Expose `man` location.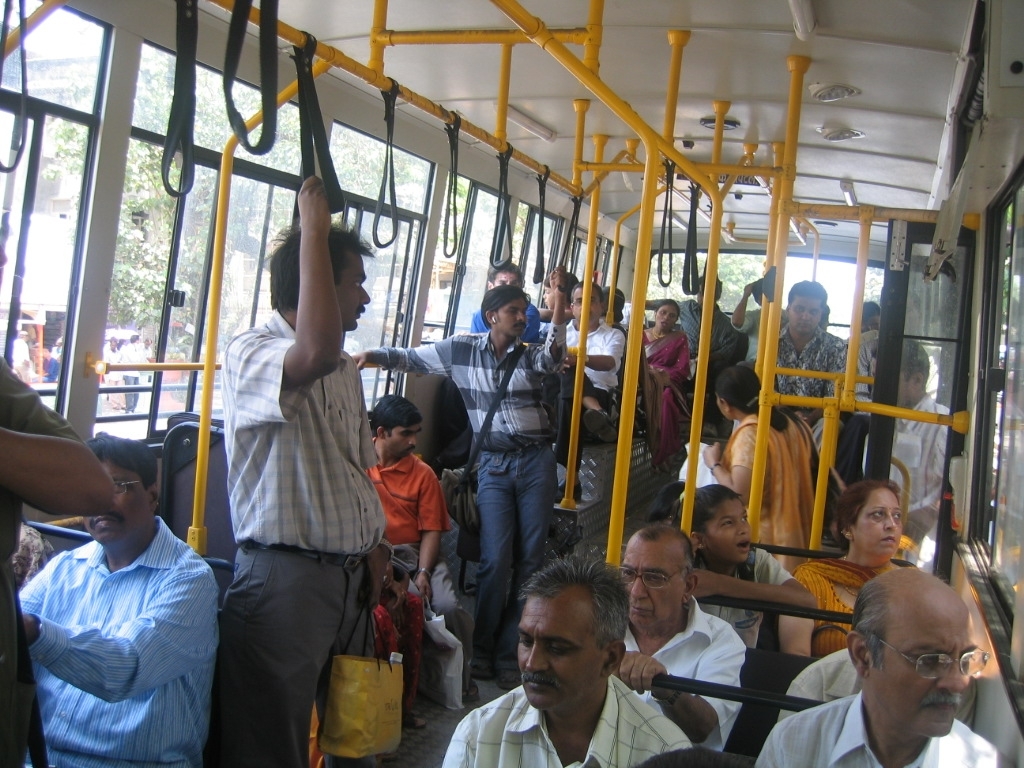
Exposed at <region>858, 330, 952, 547</region>.
